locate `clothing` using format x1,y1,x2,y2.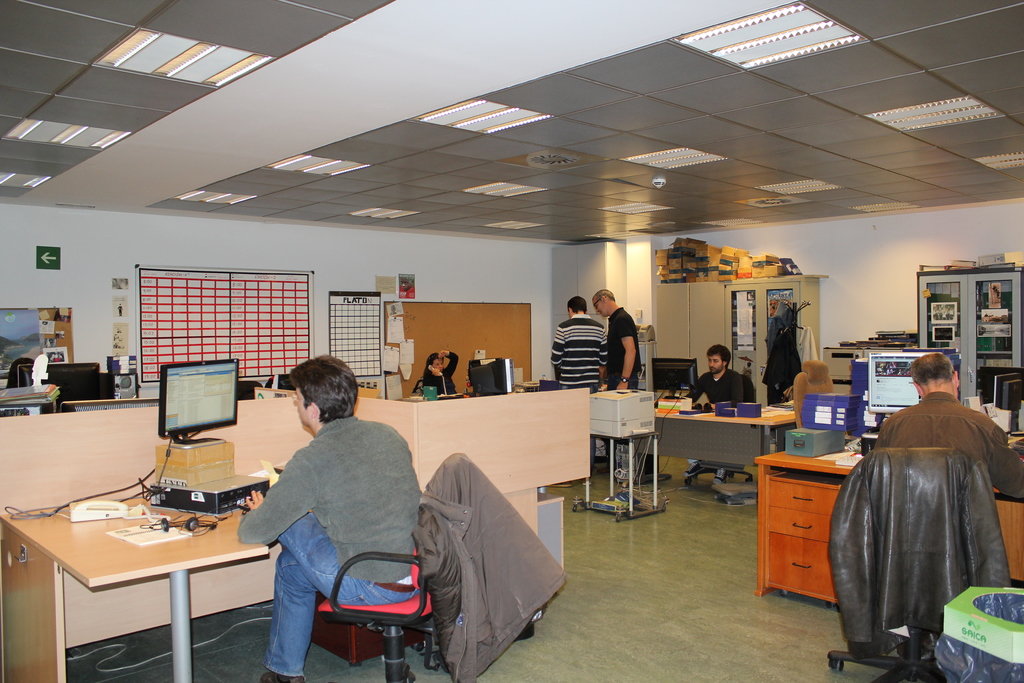
237,416,422,675.
